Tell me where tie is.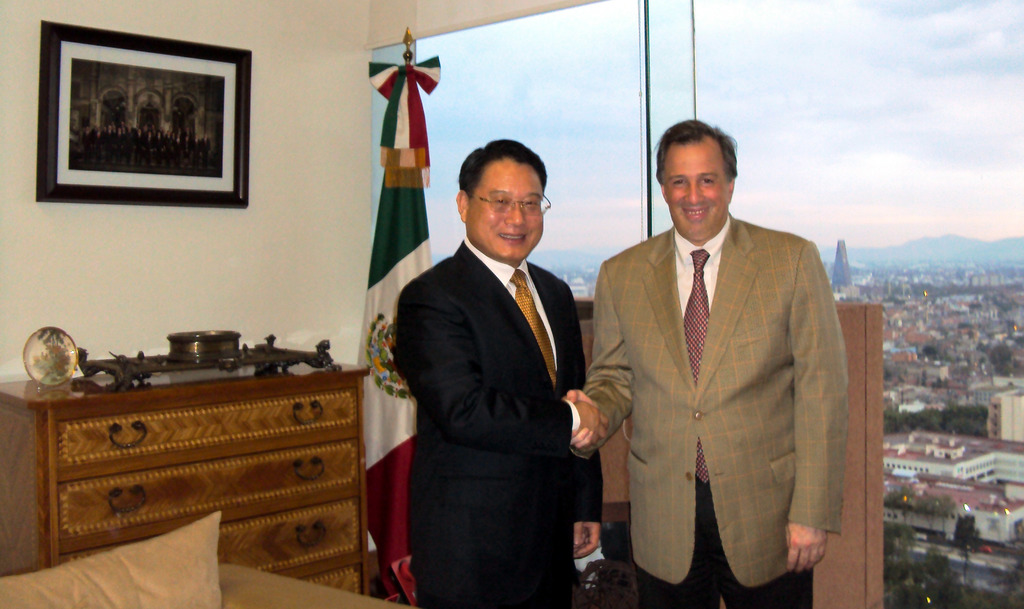
tie is at 681, 245, 714, 489.
